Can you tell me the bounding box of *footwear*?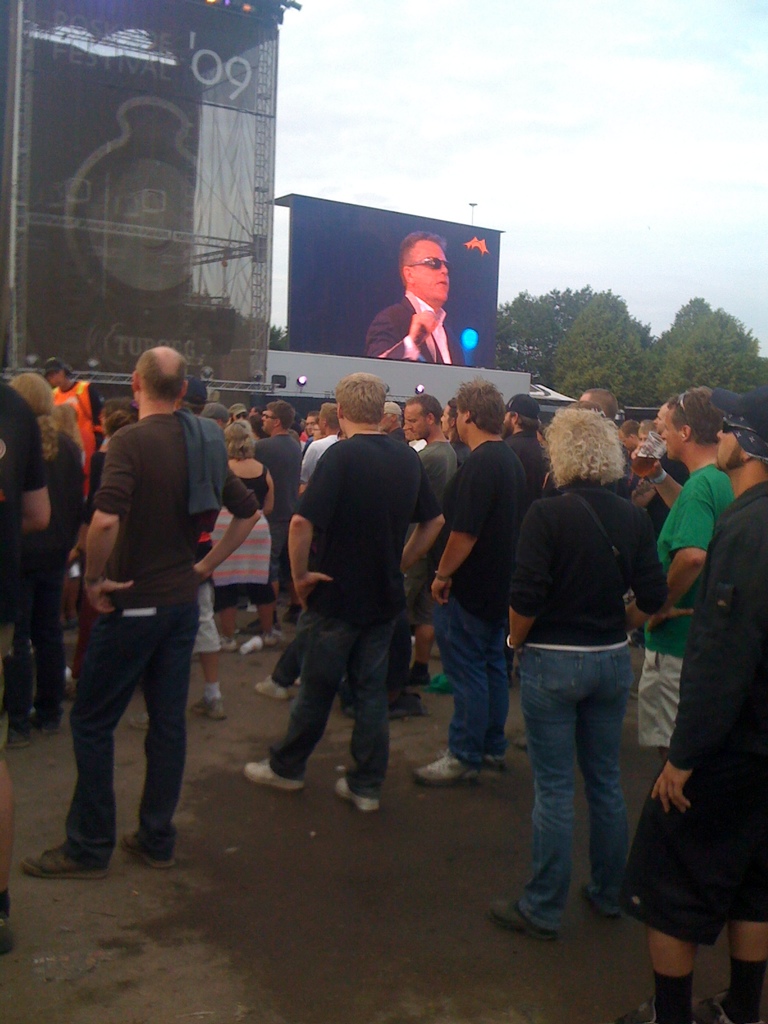
locate(636, 996, 689, 1023).
